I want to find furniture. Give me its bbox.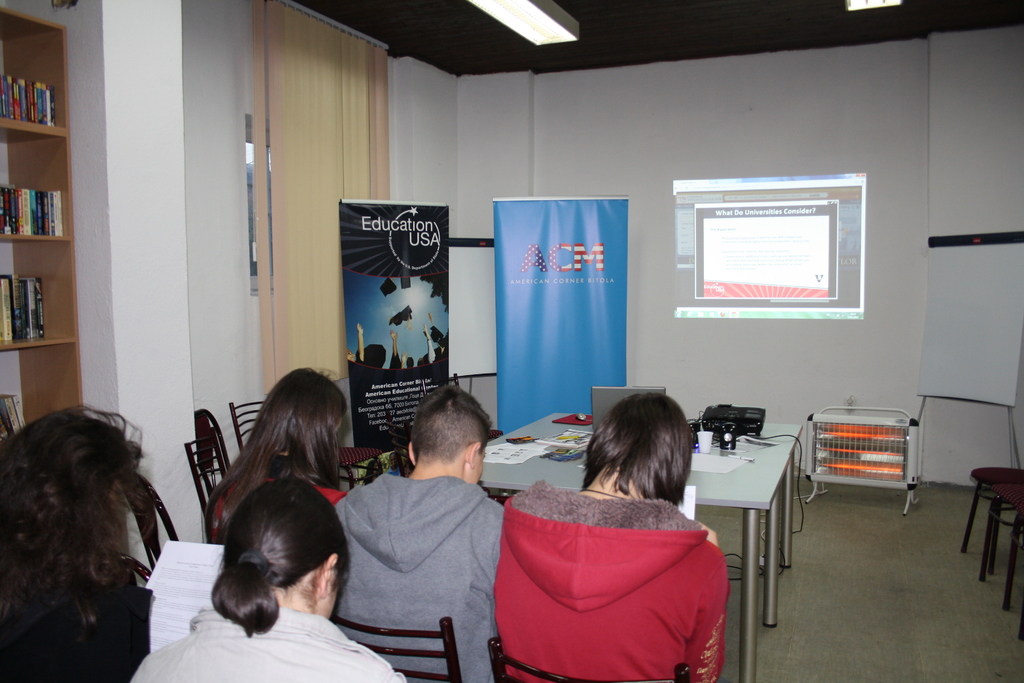
119, 473, 179, 583.
